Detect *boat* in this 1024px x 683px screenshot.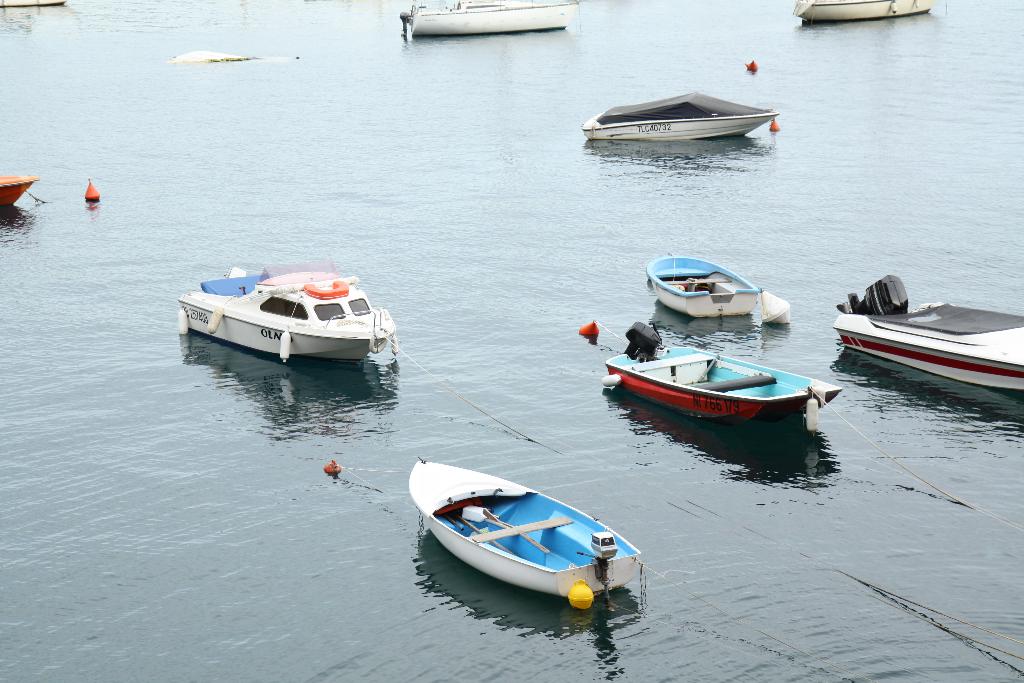
Detection: l=639, t=250, r=797, b=330.
